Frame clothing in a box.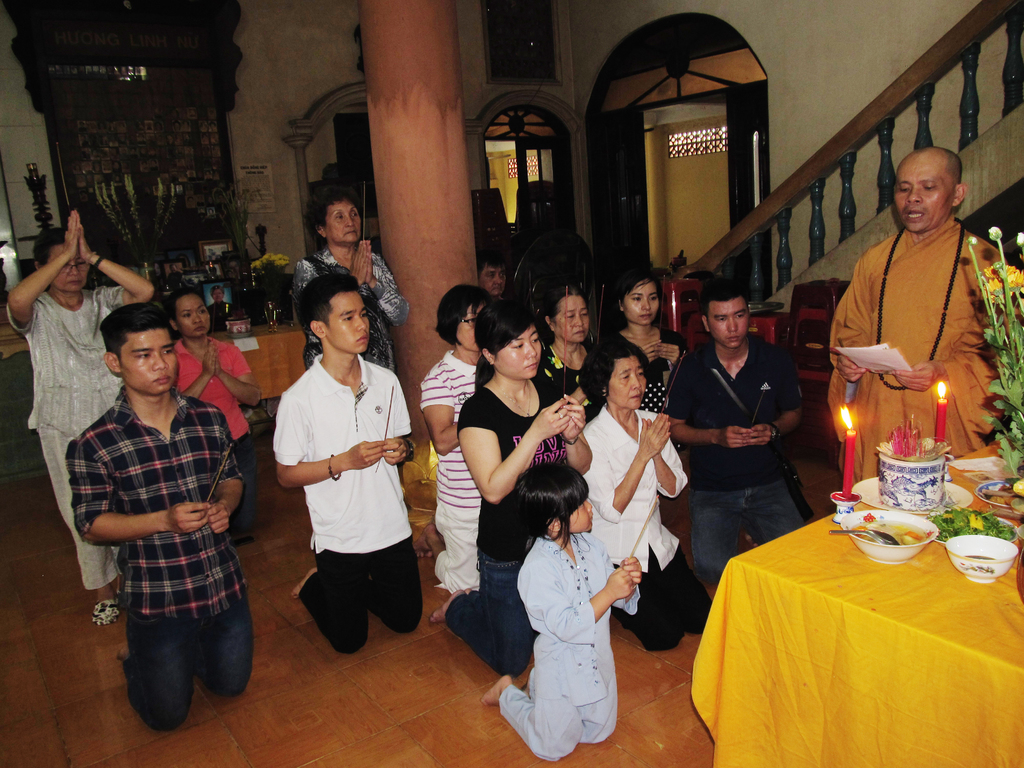
bbox(499, 524, 644, 760).
